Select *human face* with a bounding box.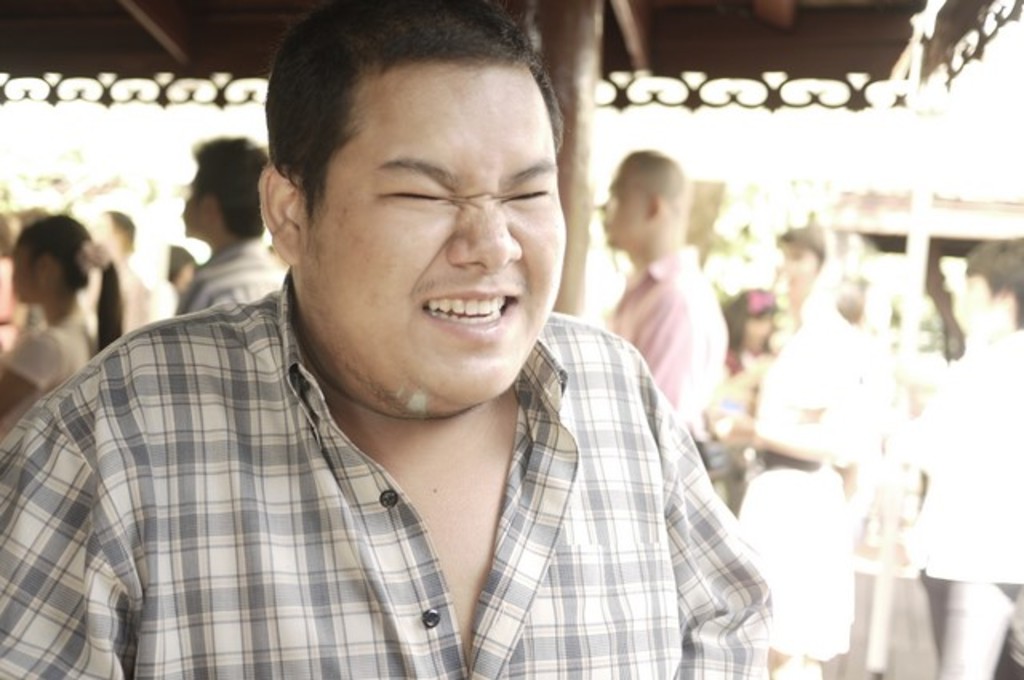
x1=301, y1=59, x2=570, y2=403.
